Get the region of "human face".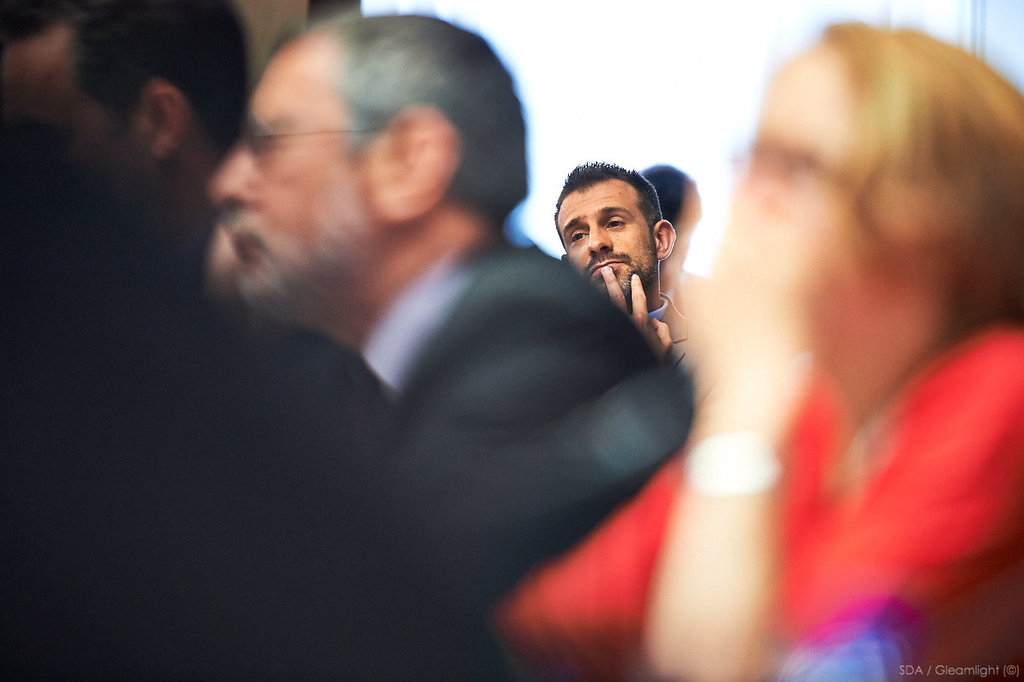
<bbox>557, 174, 657, 298</bbox>.
